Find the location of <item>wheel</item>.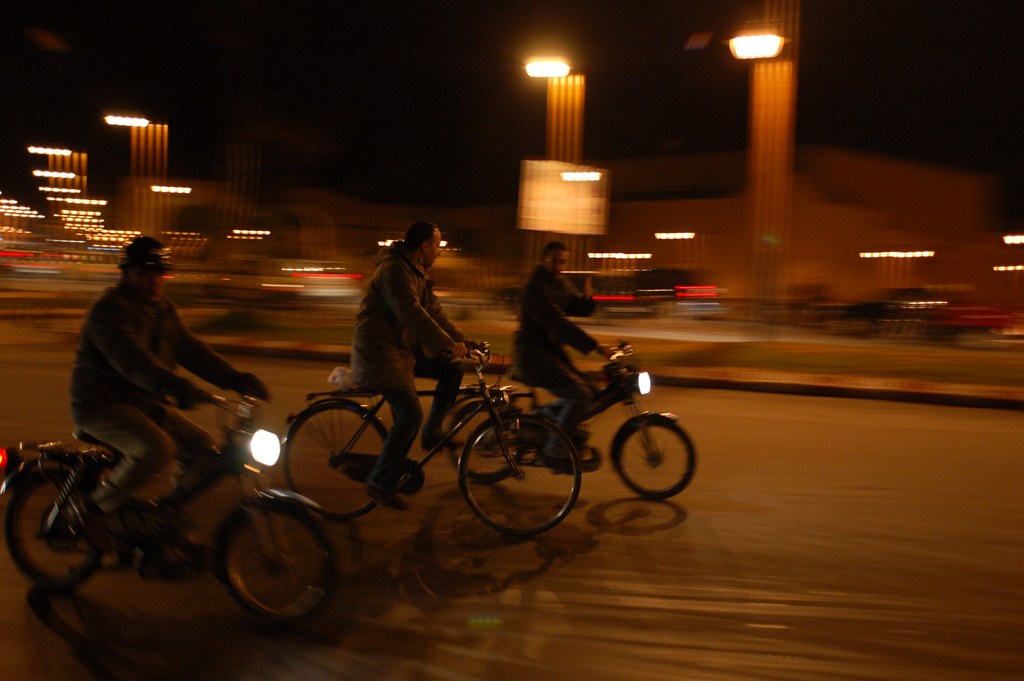
Location: 285 406 387 520.
